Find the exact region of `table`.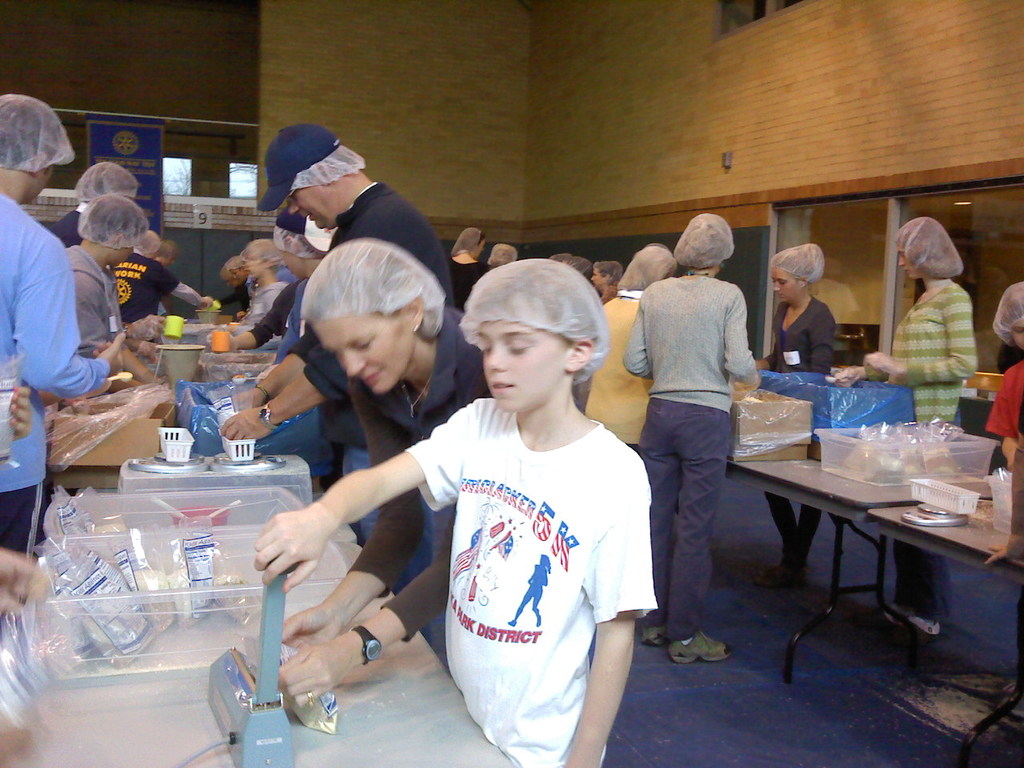
Exact region: left=0, top=485, right=514, bottom=767.
